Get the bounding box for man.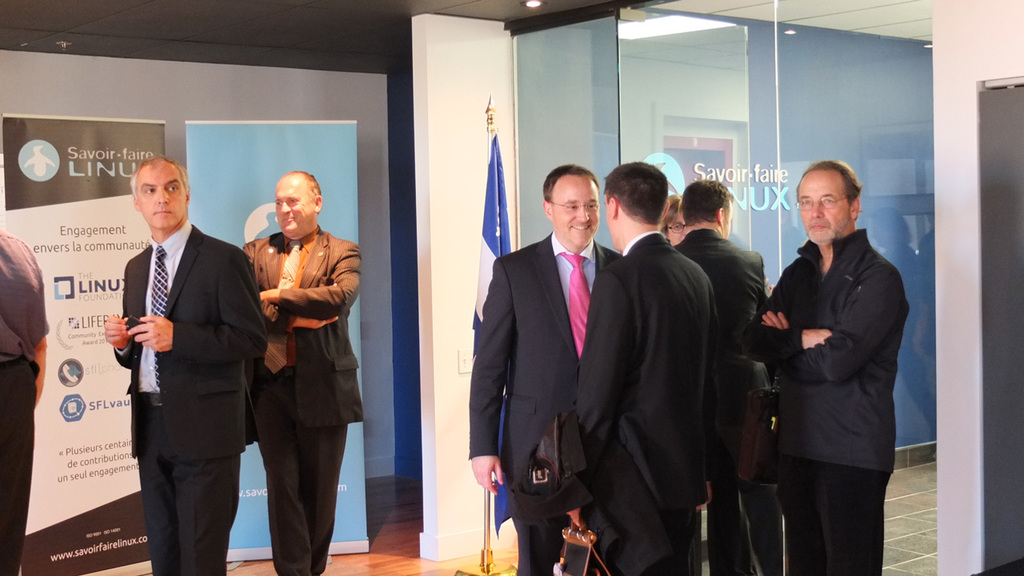
x1=751, y1=134, x2=915, y2=575.
